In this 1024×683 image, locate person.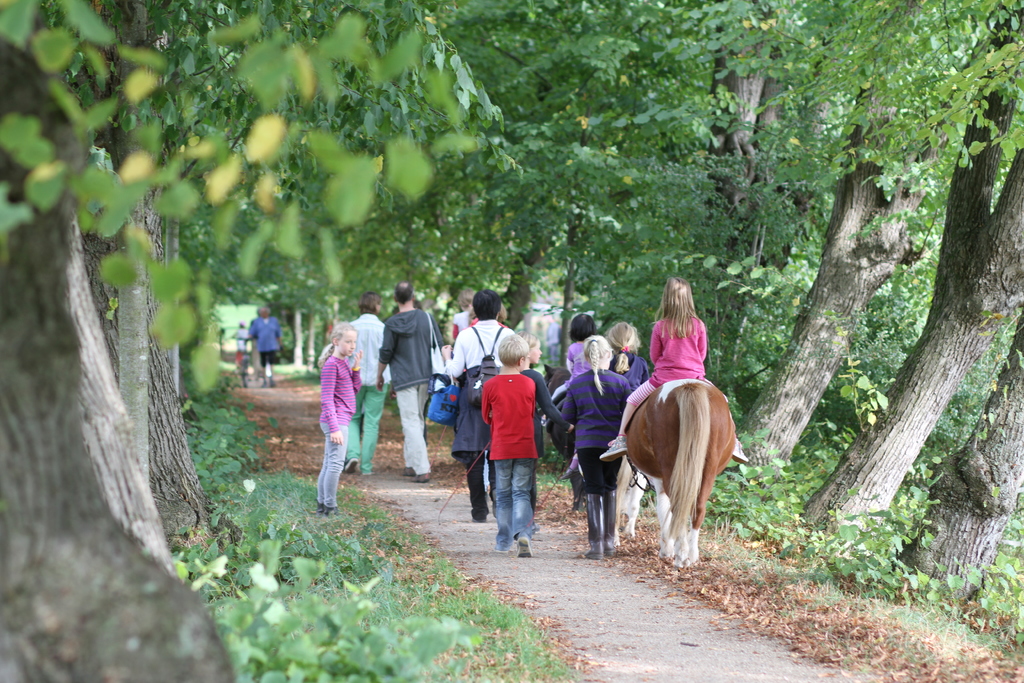
Bounding box: BBox(239, 302, 292, 391).
